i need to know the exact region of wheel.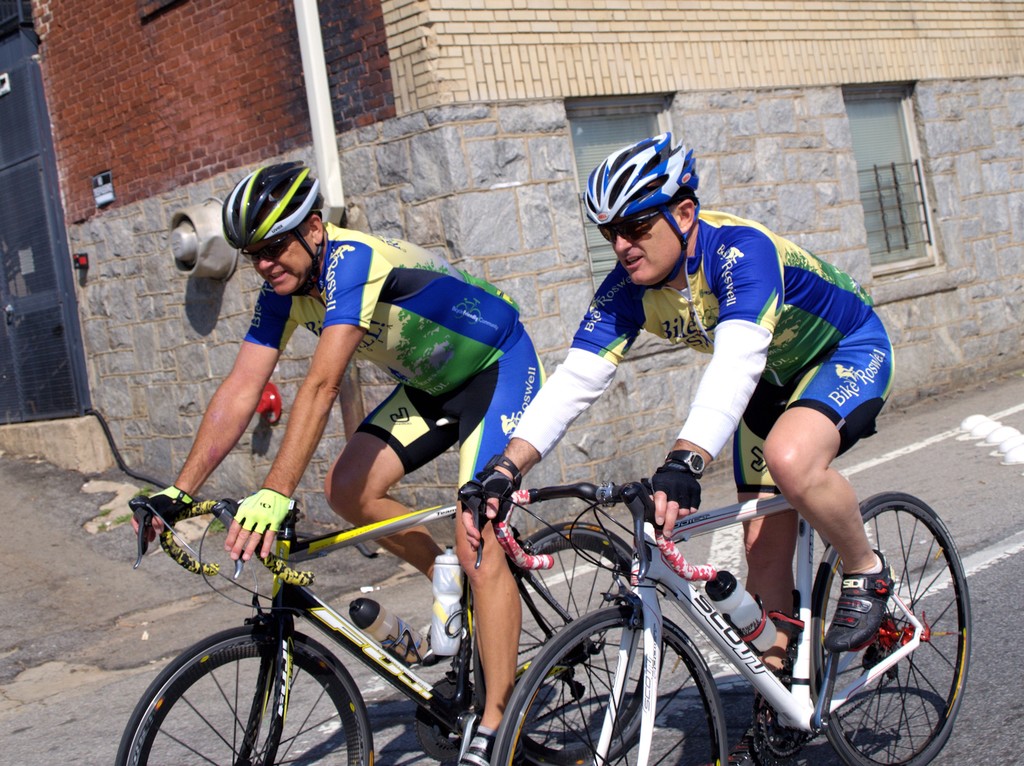
Region: x1=470, y1=515, x2=660, y2=765.
